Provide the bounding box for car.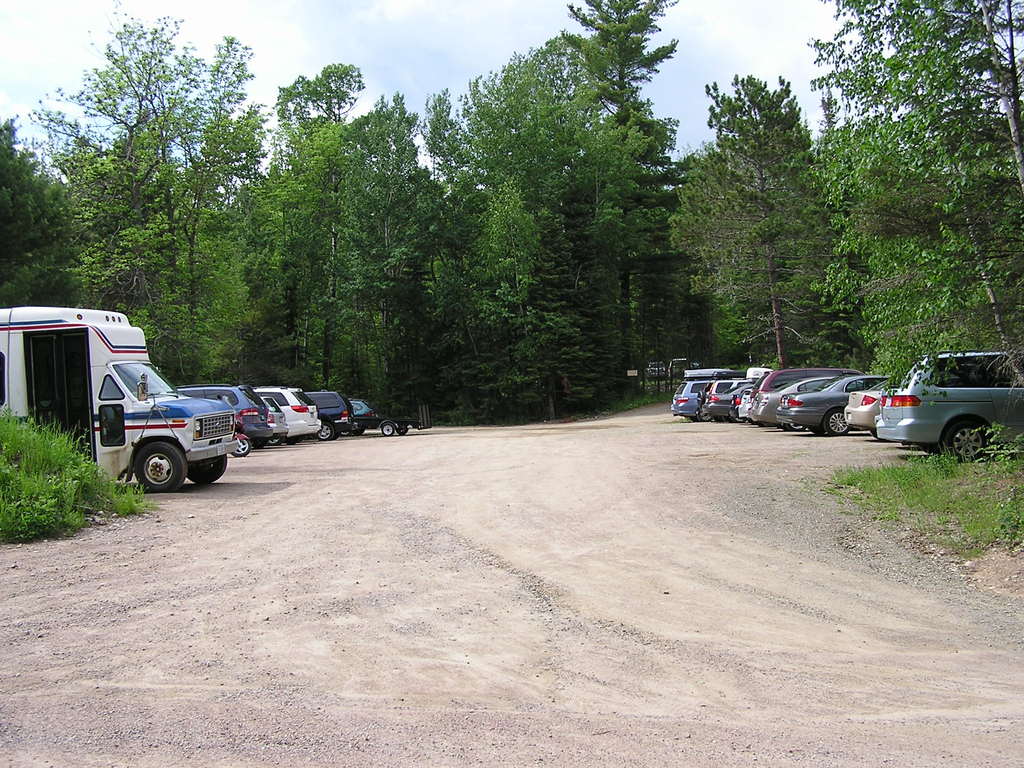
bbox(844, 375, 901, 425).
